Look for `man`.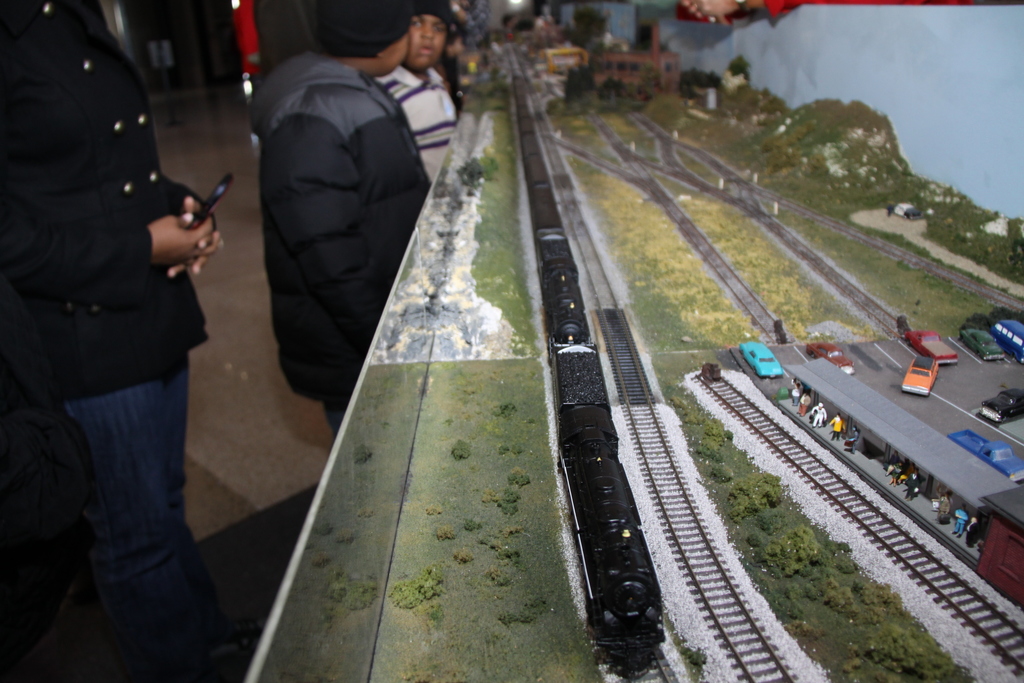
Found: <bbox>829, 410, 844, 441</bbox>.
